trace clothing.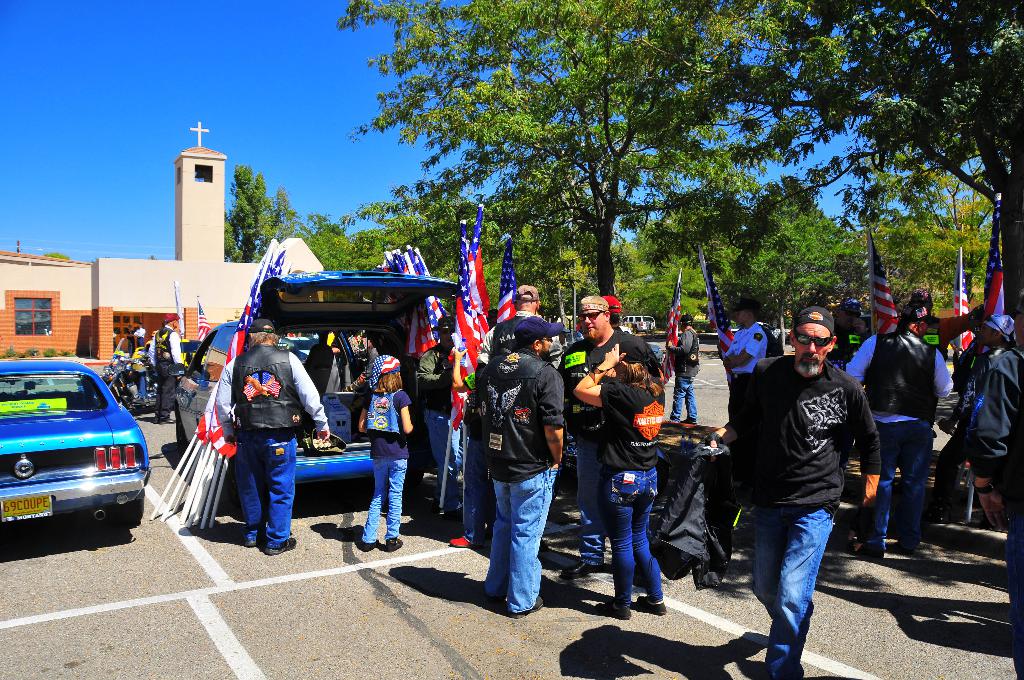
Traced to [416, 341, 463, 515].
